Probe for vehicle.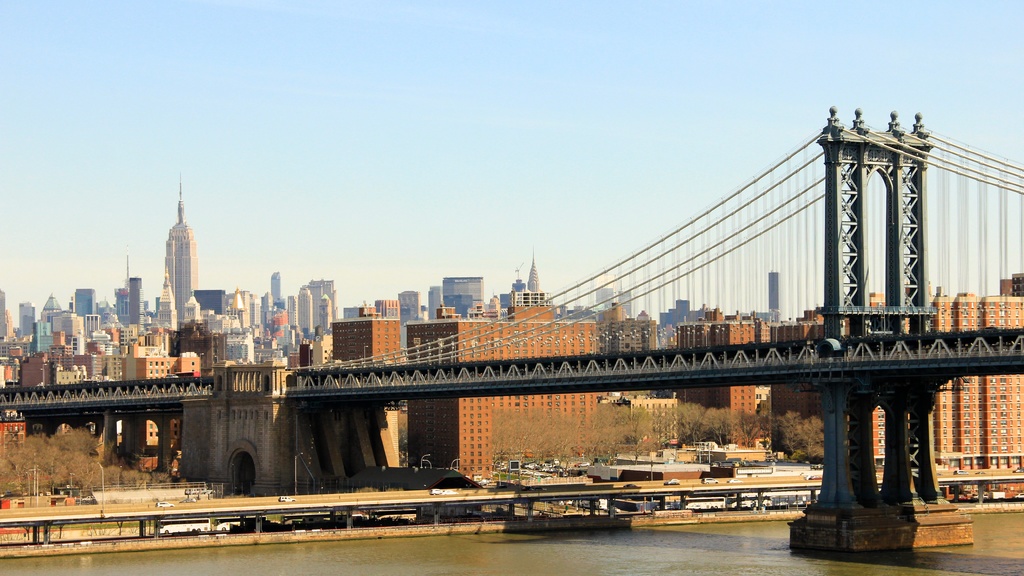
Probe result: pyautogui.locateOnScreen(771, 488, 822, 504).
